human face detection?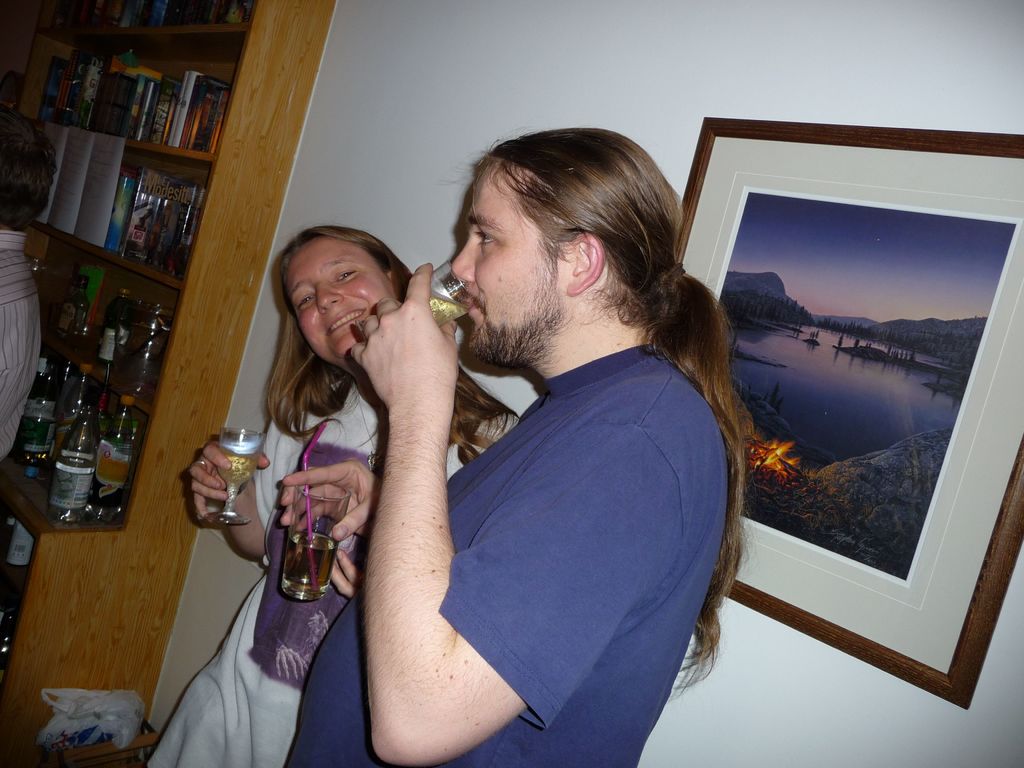
bbox(451, 172, 563, 358)
